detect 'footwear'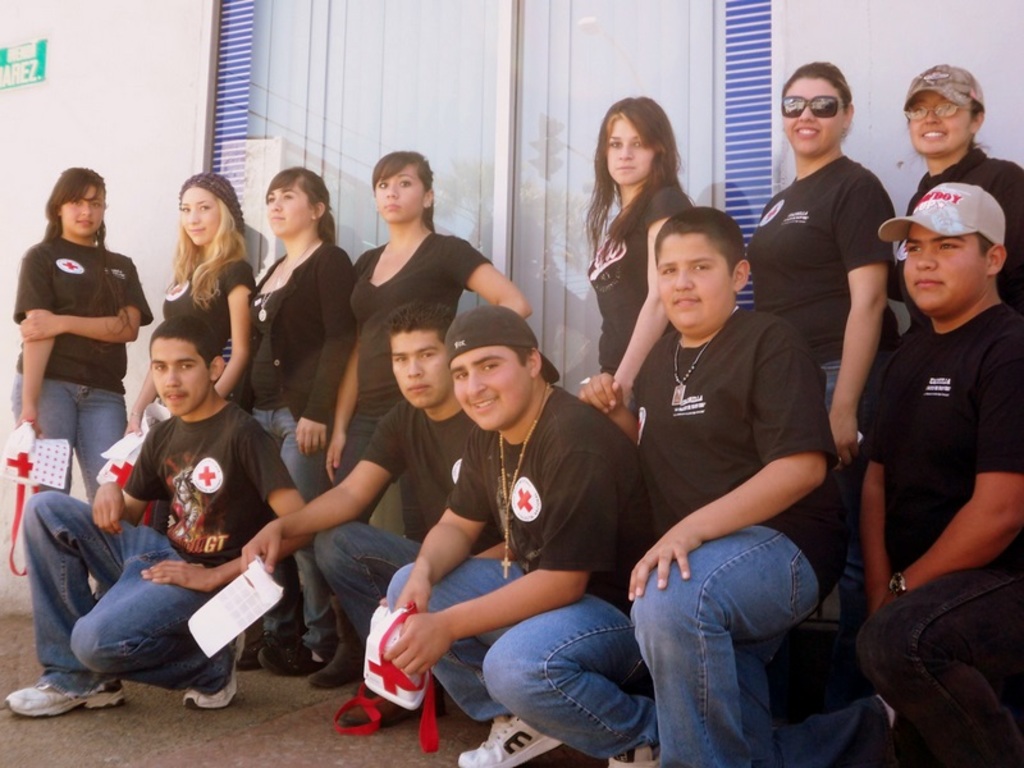
bbox=[238, 627, 274, 669]
